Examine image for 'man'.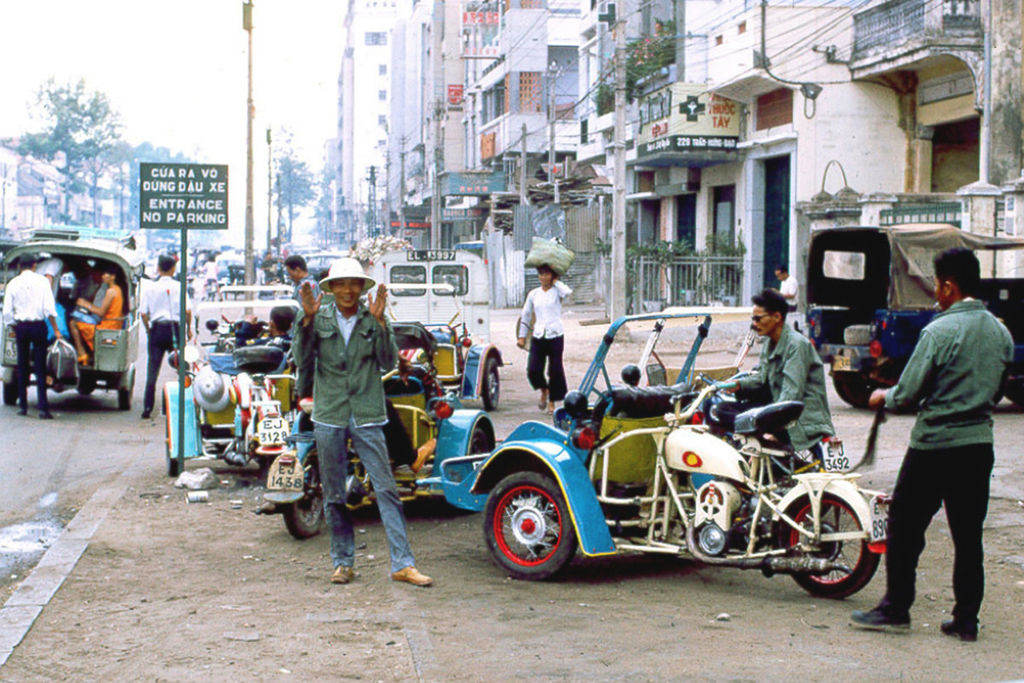
Examination result: <box>870,238,1007,639</box>.
